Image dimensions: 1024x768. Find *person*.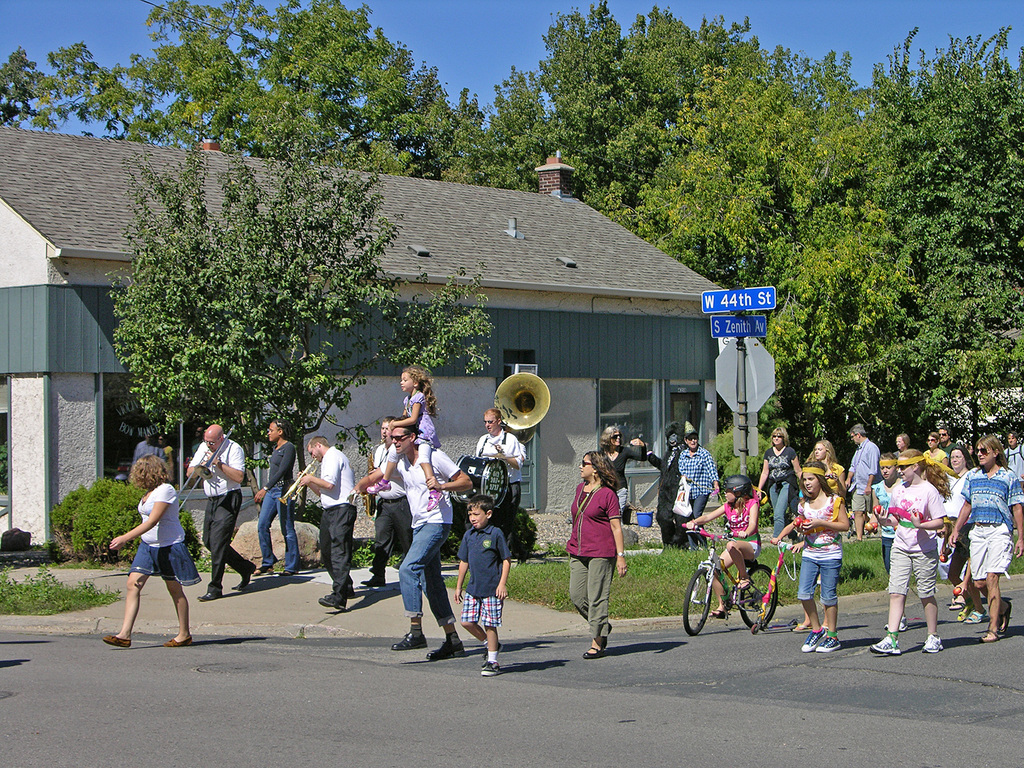
BBox(185, 417, 255, 600).
